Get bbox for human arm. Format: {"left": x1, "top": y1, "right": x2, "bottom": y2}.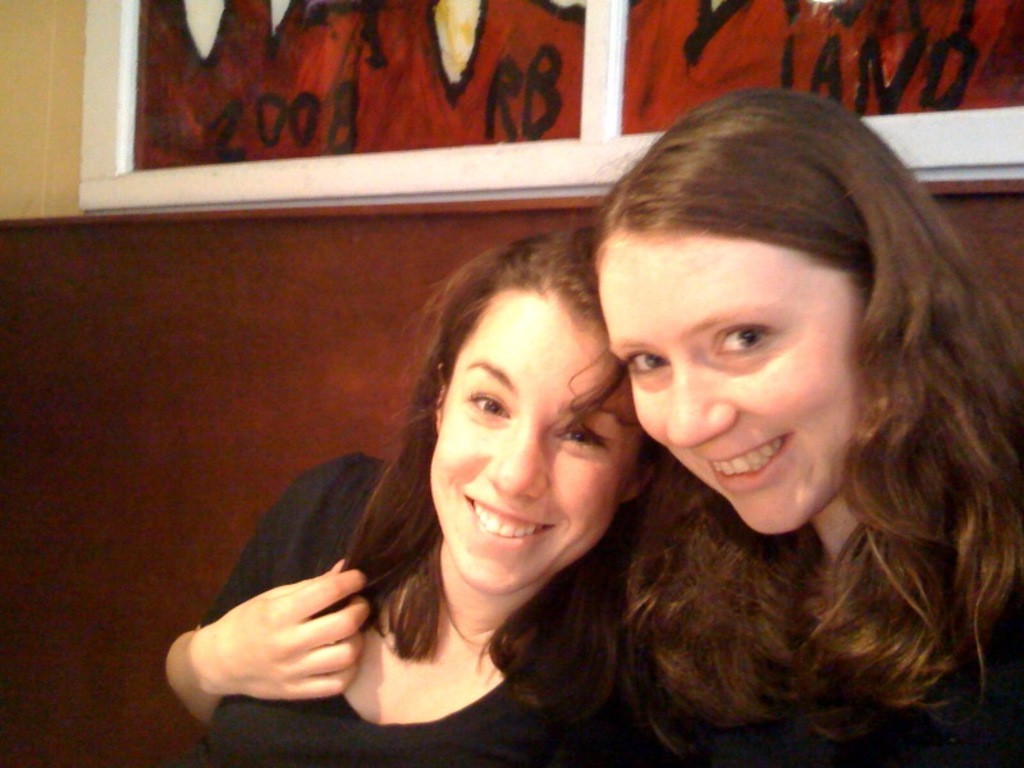
{"left": 133, "top": 439, "right": 408, "bottom": 721}.
